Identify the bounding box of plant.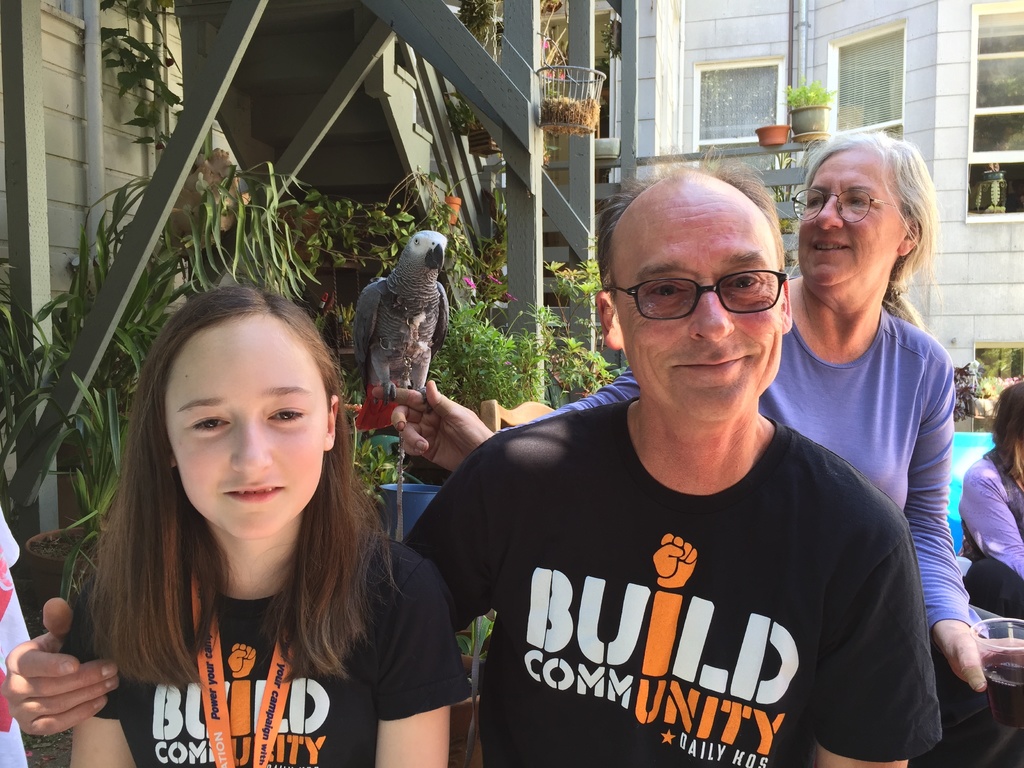
l=431, t=299, r=541, b=417.
